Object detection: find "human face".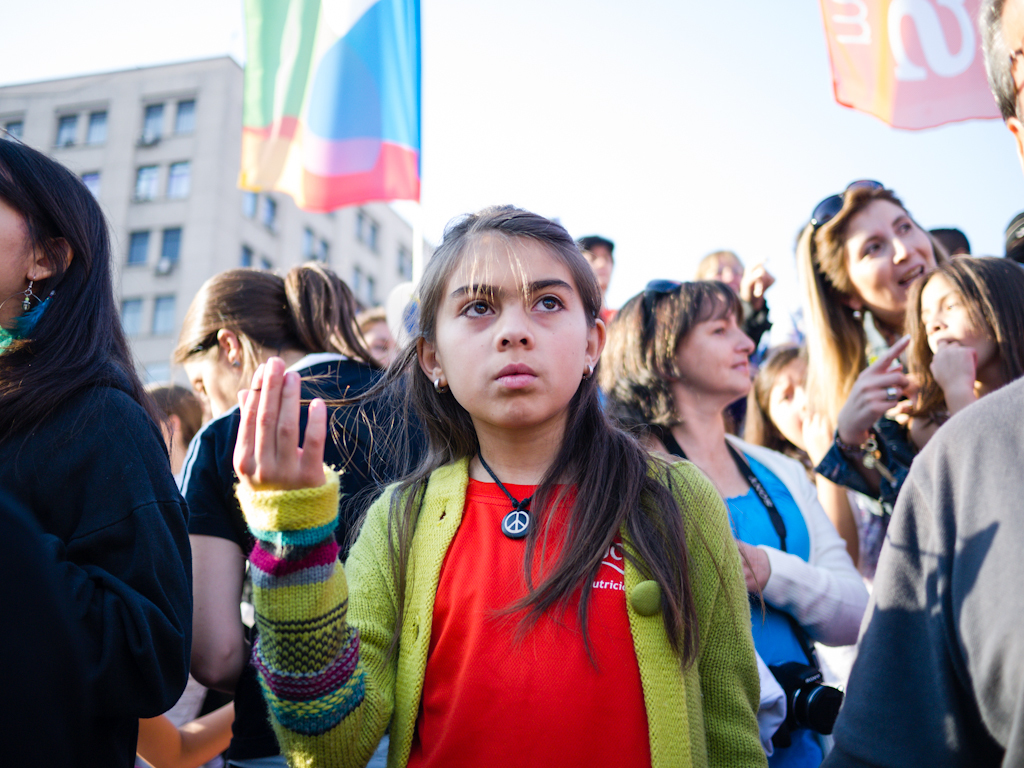
select_region(0, 164, 47, 303).
